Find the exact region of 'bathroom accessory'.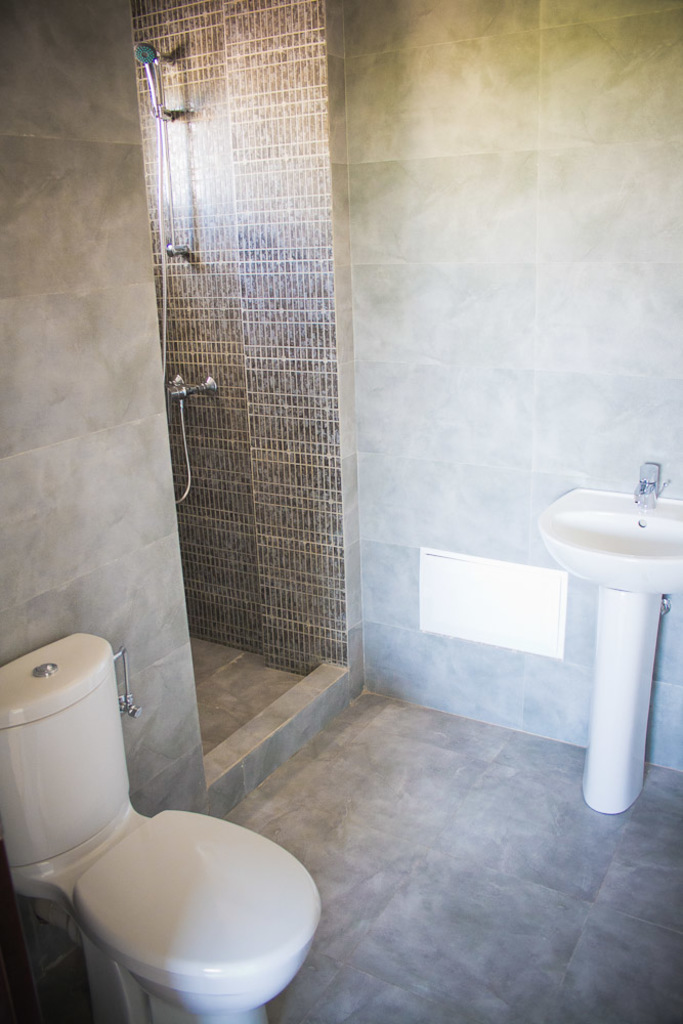
Exact region: locate(134, 36, 219, 503).
